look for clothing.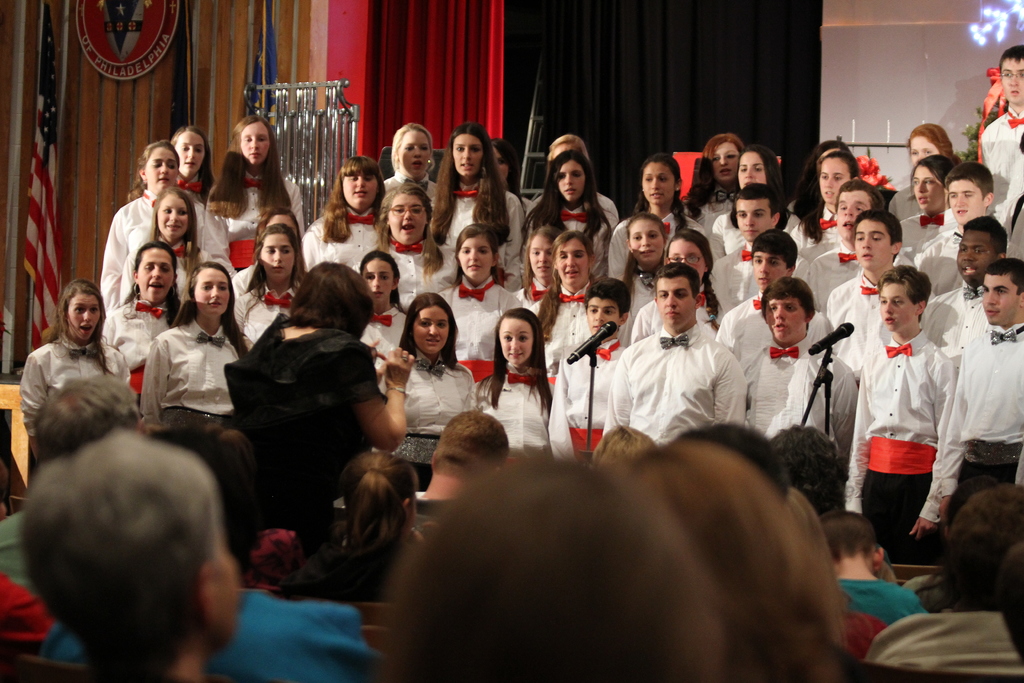
Found: (739, 343, 842, 444).
